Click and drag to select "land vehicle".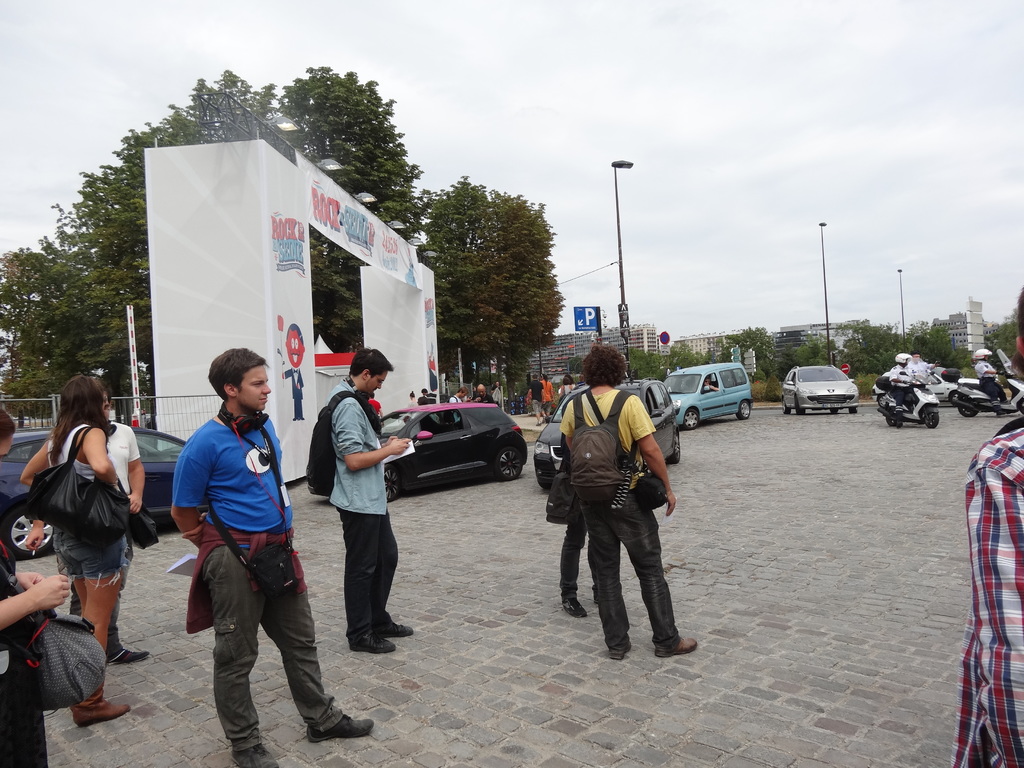
Selection: pyautogui.locateOnScreen(874, 366, 940, 428).
